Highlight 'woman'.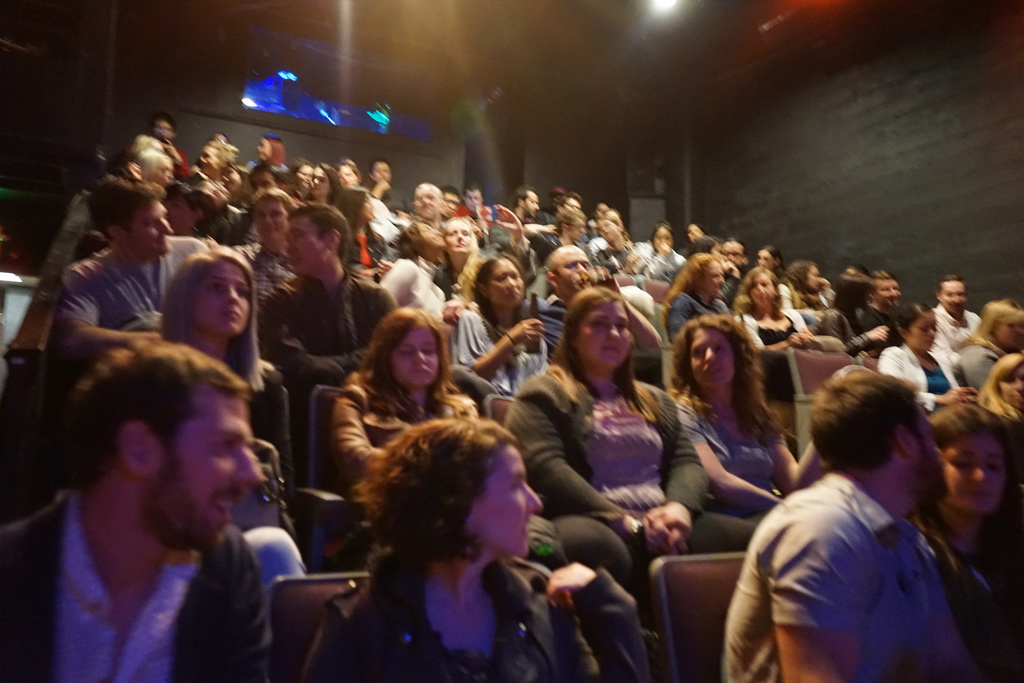
Highlighted region: <box>149,241,294,498</box>.
